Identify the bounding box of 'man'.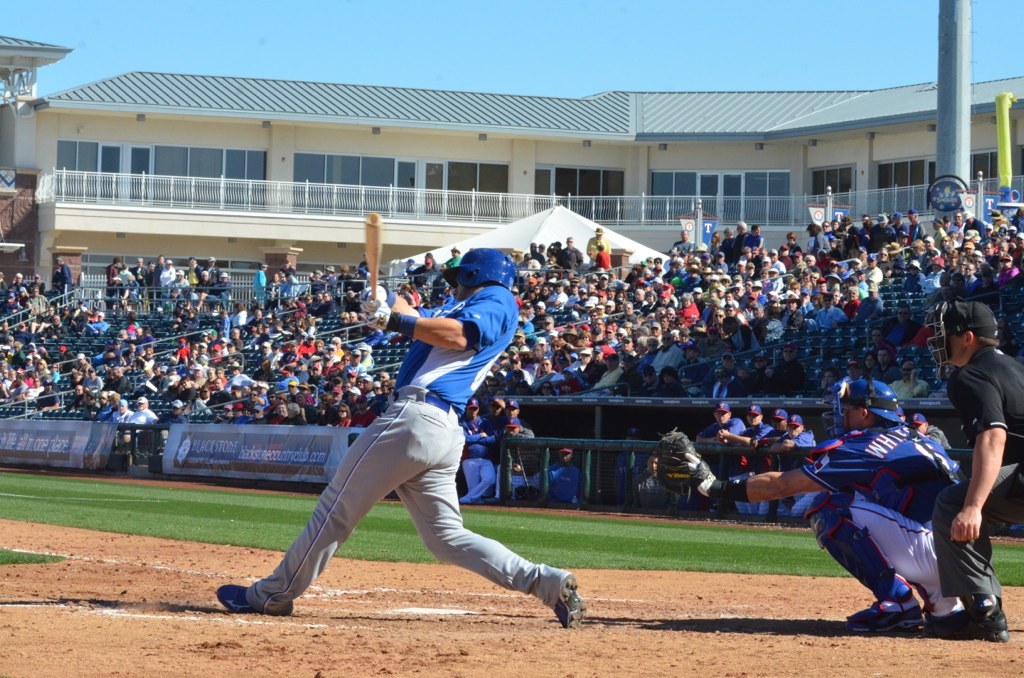
<bbox>751, 408, 787, 526</bbox>.
